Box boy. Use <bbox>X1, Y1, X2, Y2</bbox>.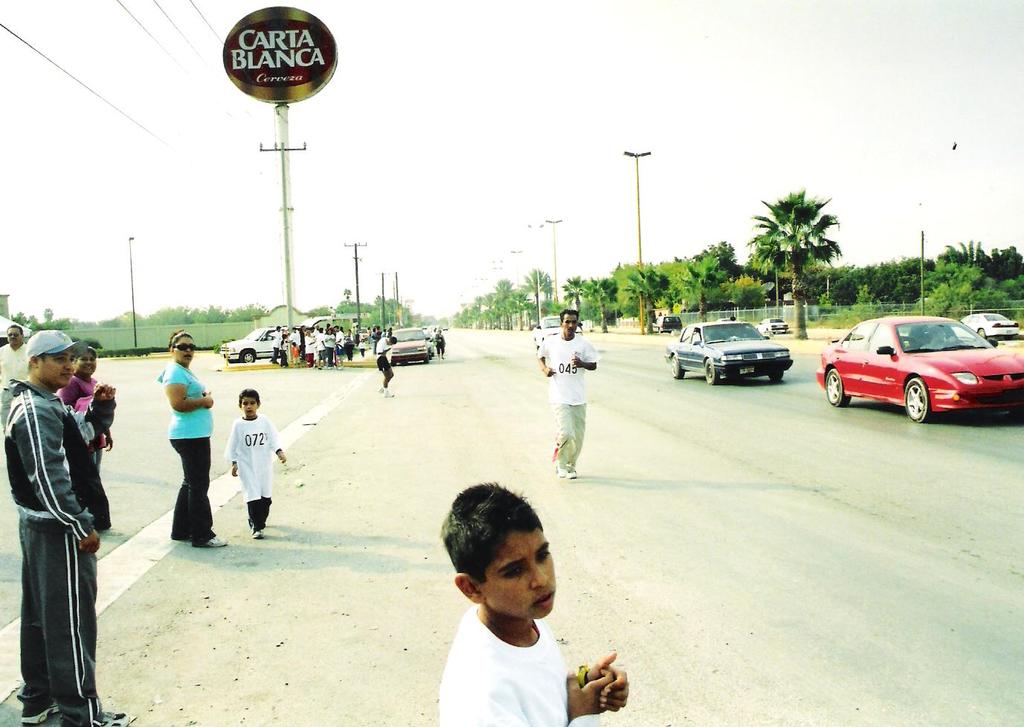
<bbox>421, 484, 609, 713</bbox>.
